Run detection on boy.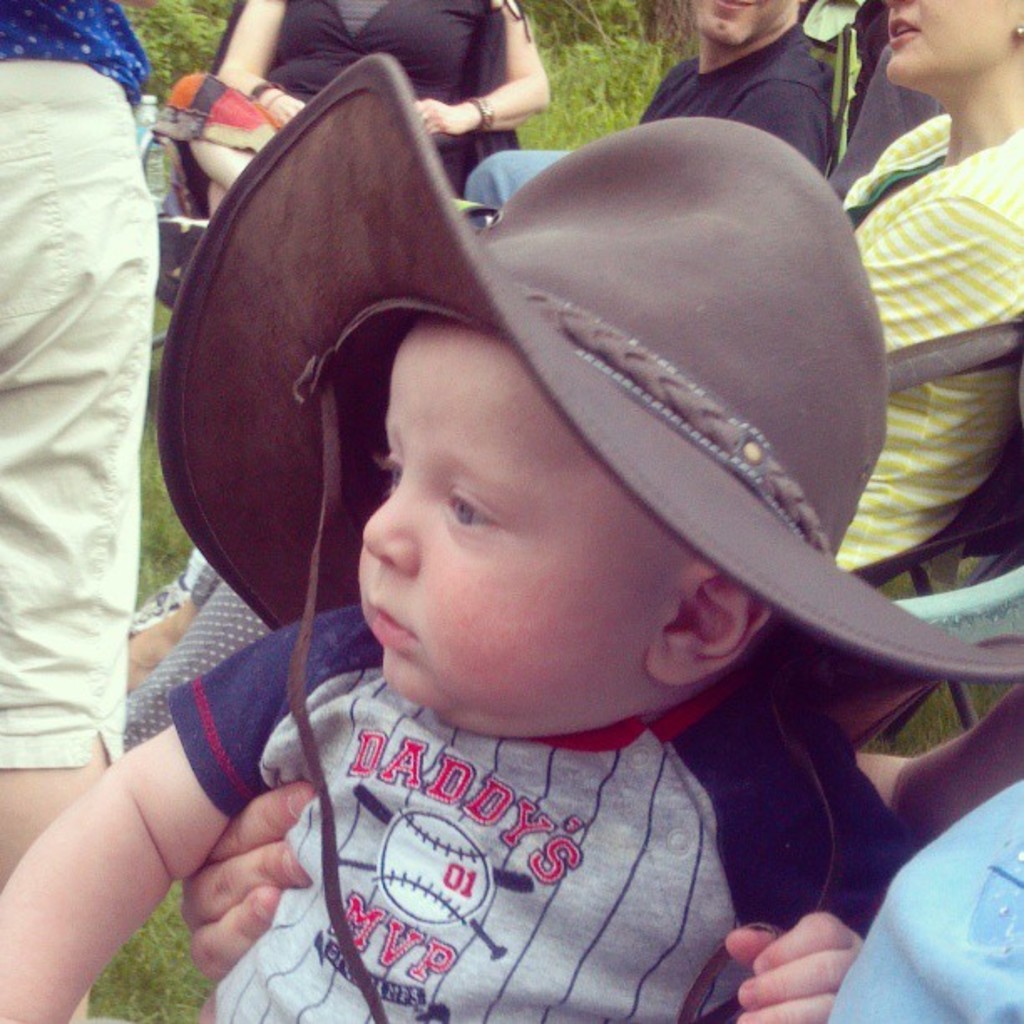
Result: {"left": 0, "top": 50, "right": 1022, "bottom": 1022}.
